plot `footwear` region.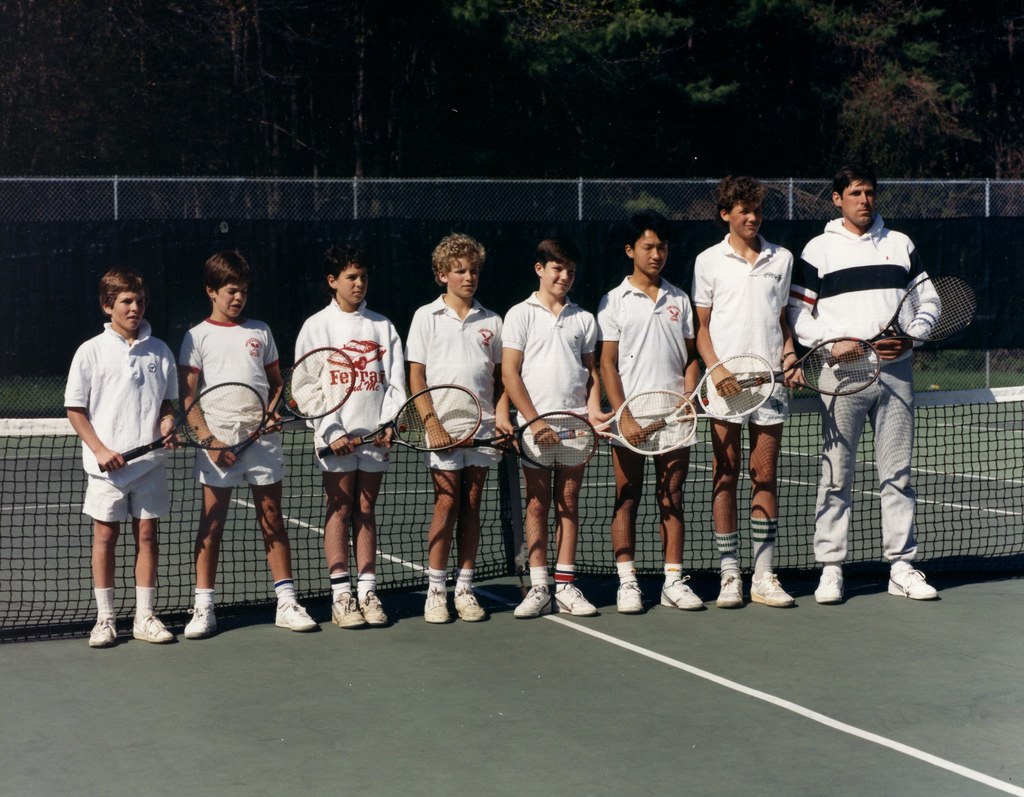
Plotted at Rect(516, 584, 552, 618).
